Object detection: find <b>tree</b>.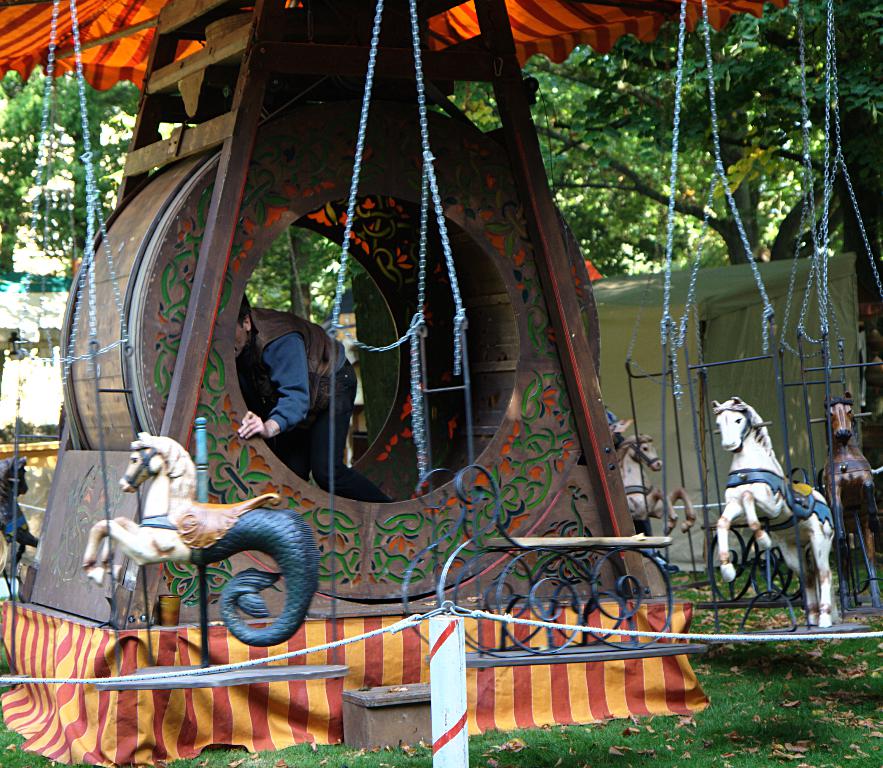
bbox=(441, 0, 882, 267).
